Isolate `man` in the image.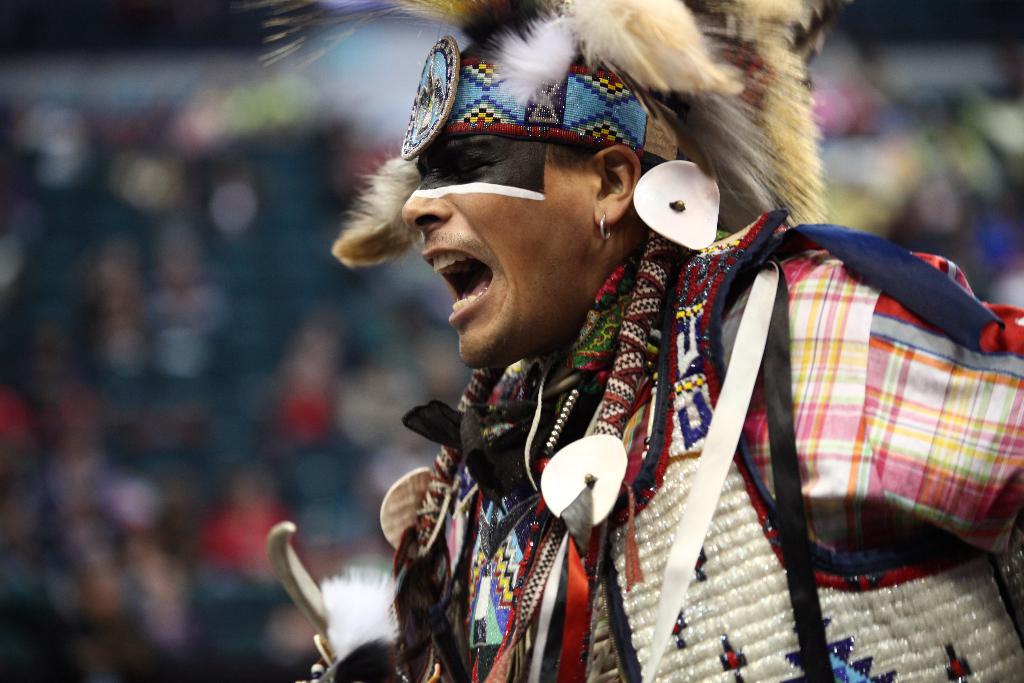
Isolated region: <box>311,62,979,660</box>.
